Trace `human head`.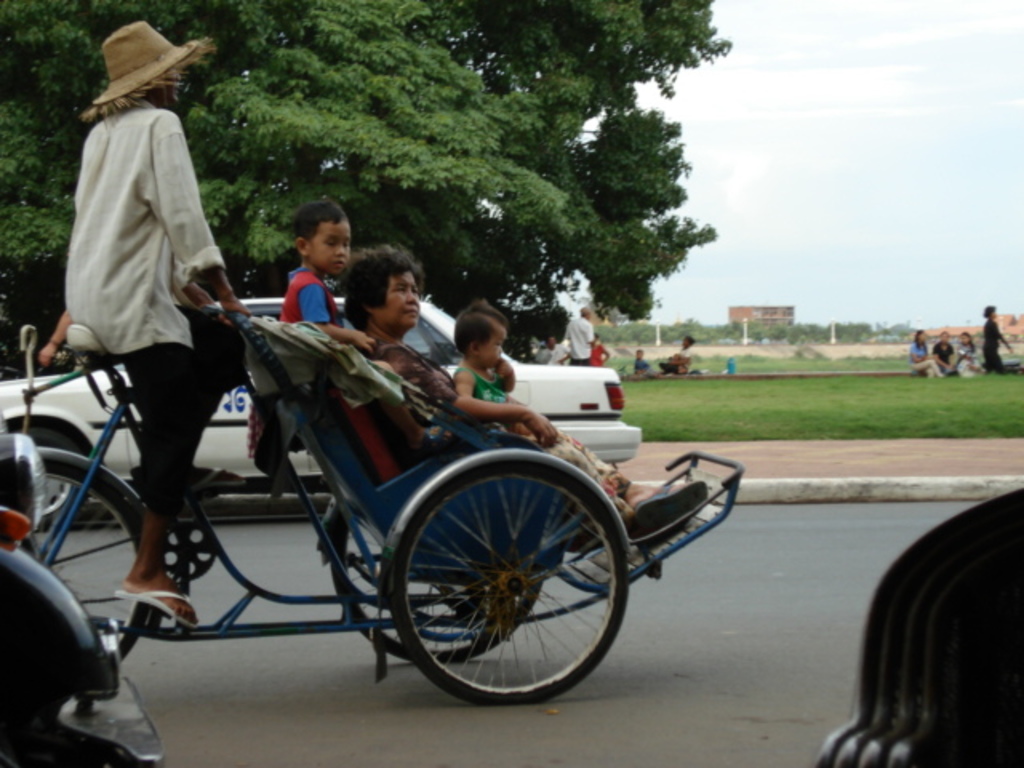
Traced to {"x1": 682, "y1": 334, "x2": 693, "y2": 350}.
